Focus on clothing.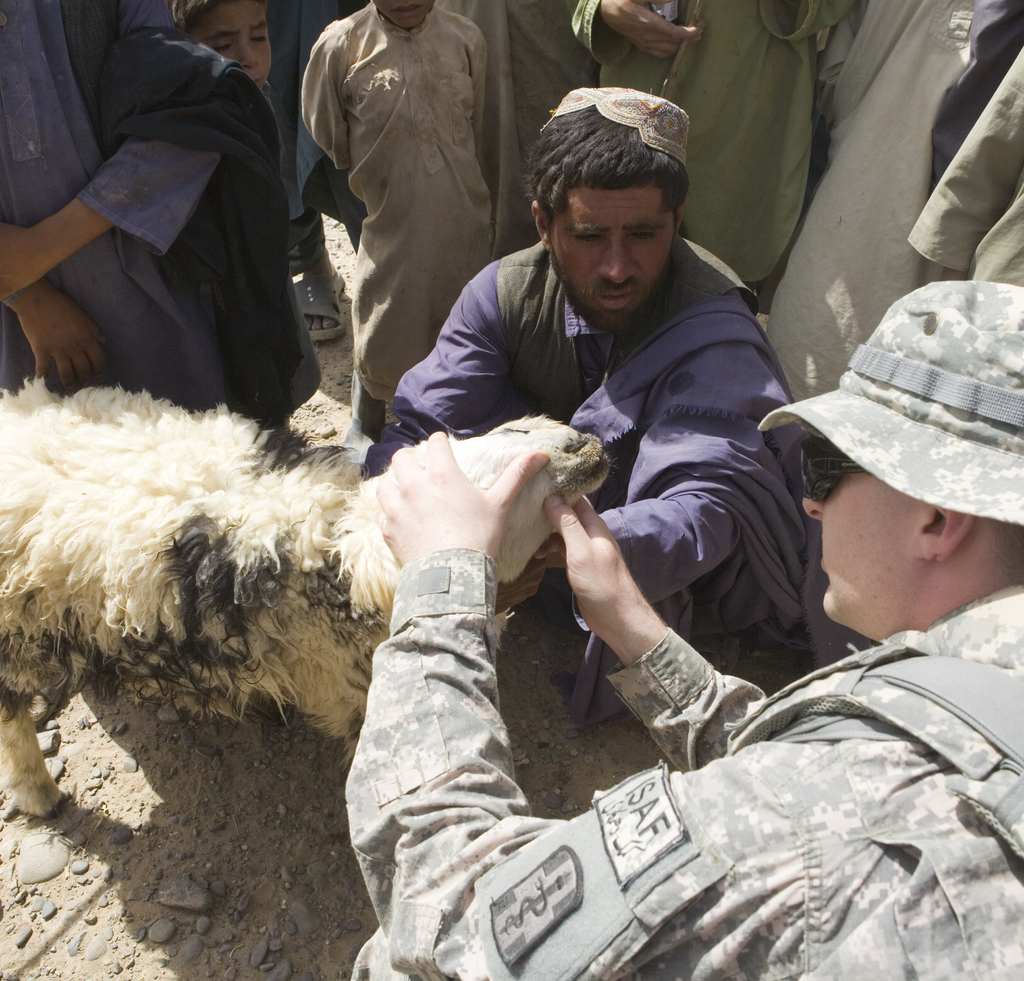
Focused at x1=898, y1=0, x2=1018, y2=286.
